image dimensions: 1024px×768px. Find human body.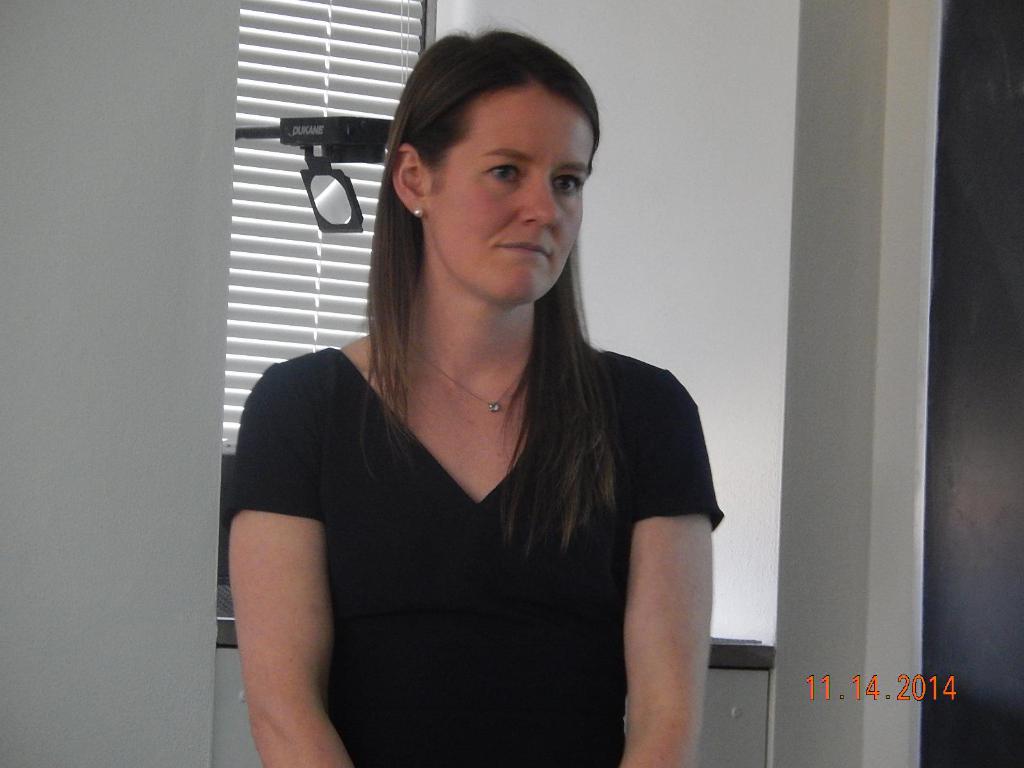
pyautogui.locateOnScreen(224, 143, 691, 767).
